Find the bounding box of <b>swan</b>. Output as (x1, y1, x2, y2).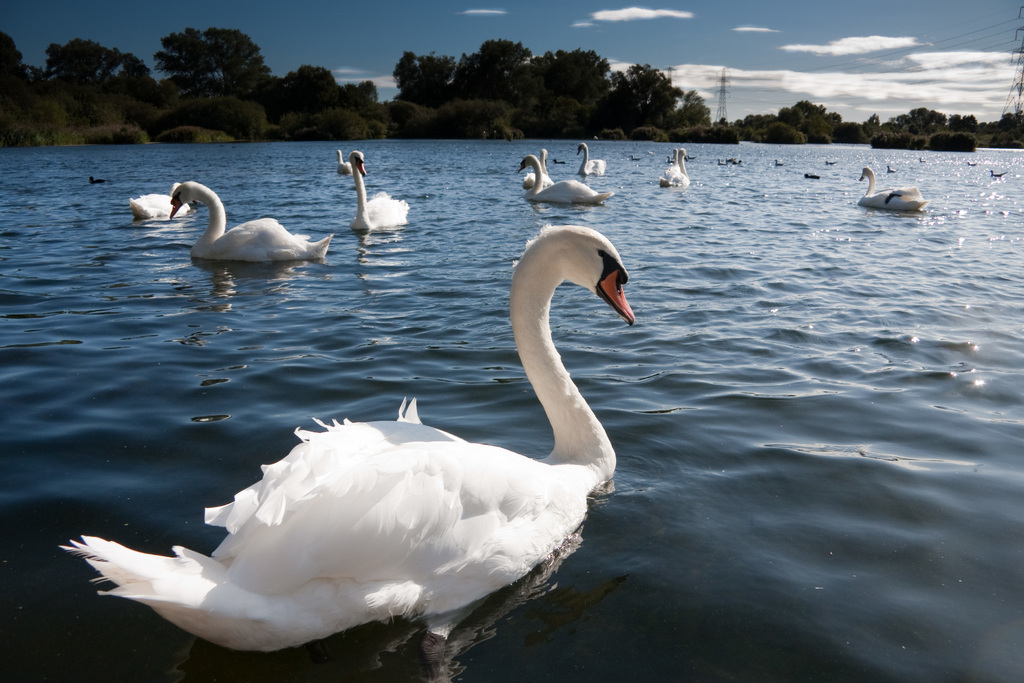
(45, 215, 642, 657).
